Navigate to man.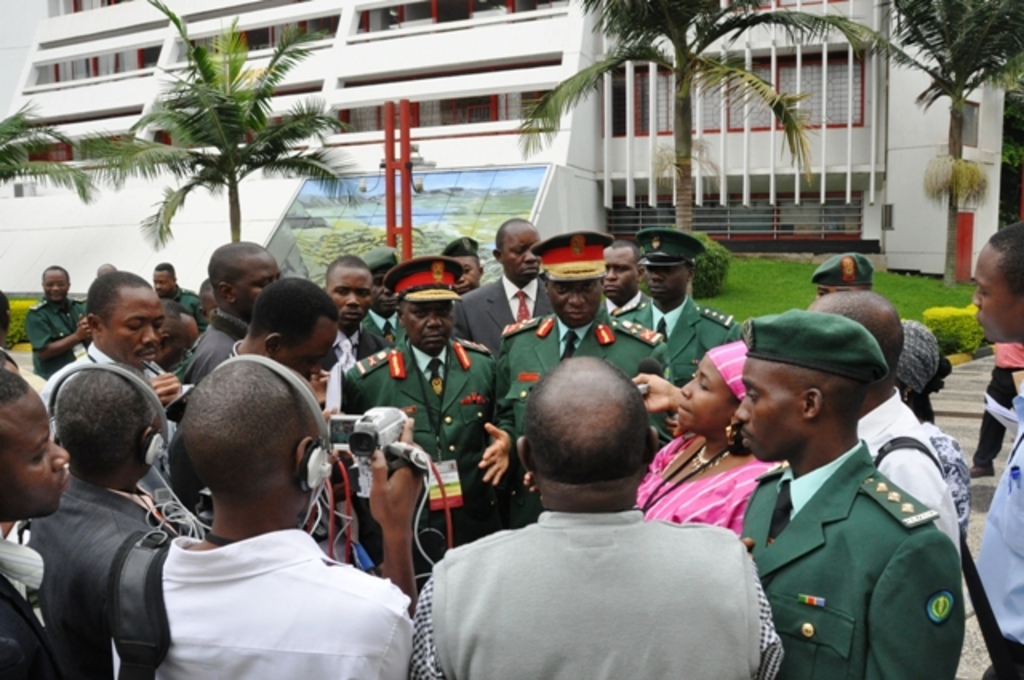
Navigation target: [182, 237, 282, 387].
